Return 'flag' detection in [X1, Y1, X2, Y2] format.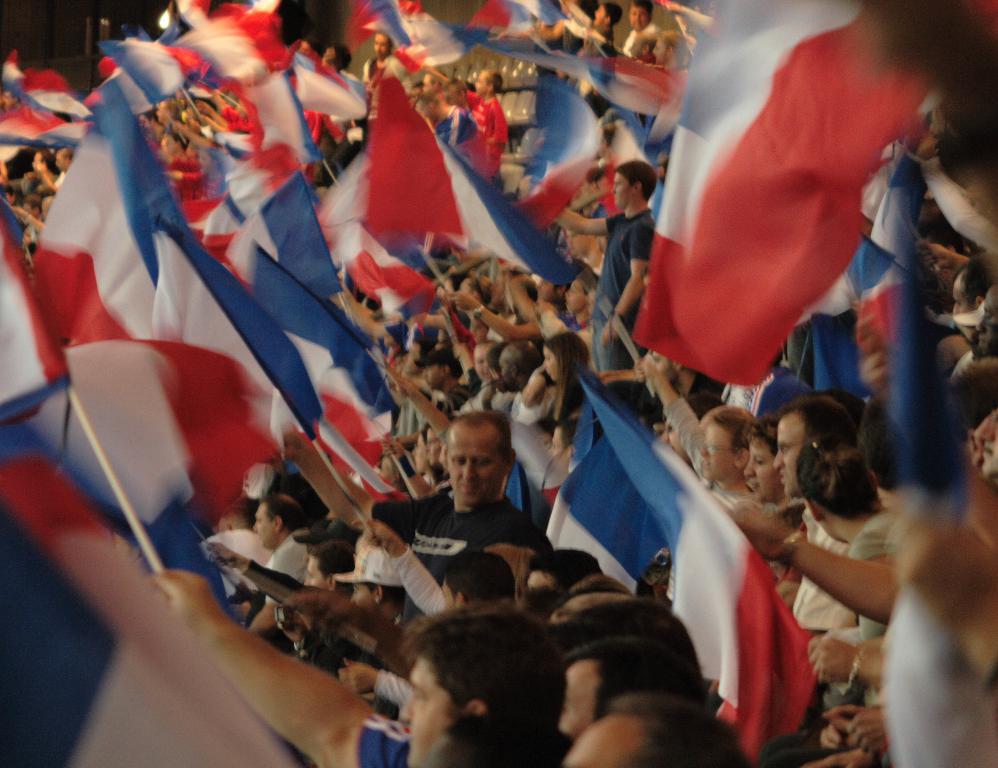
[497, 425, 569, 523].
